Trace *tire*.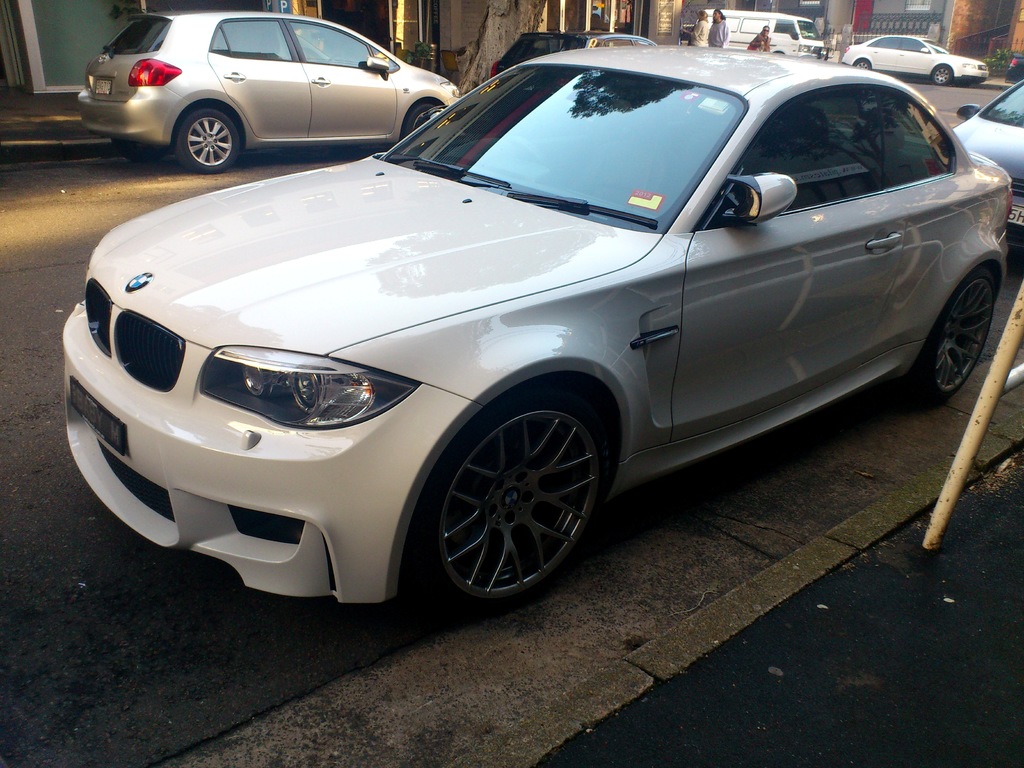
Traced to <region>929, 66, 956, 87</region>.
